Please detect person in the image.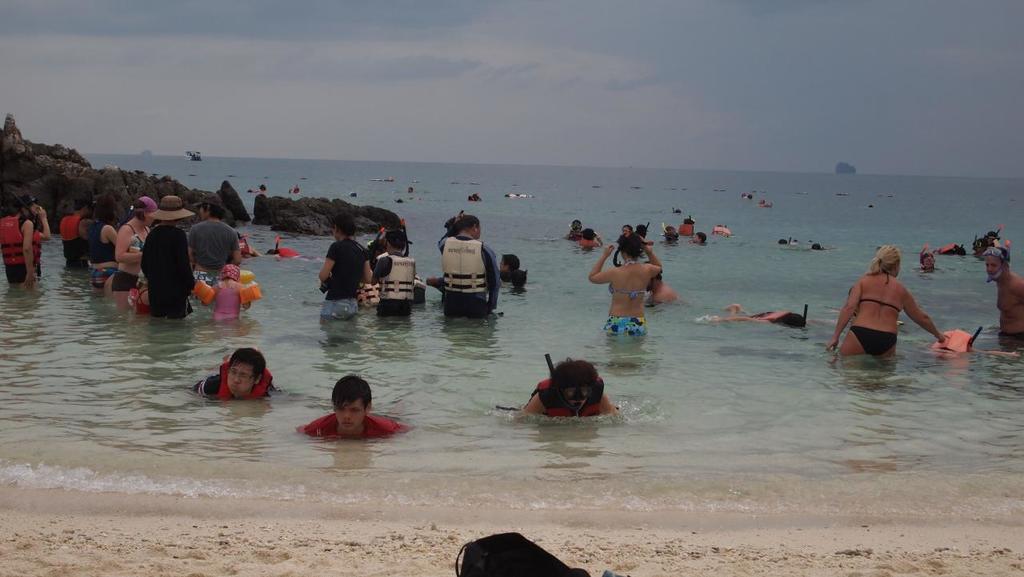
bbox=(584, 232, 666, 343).
